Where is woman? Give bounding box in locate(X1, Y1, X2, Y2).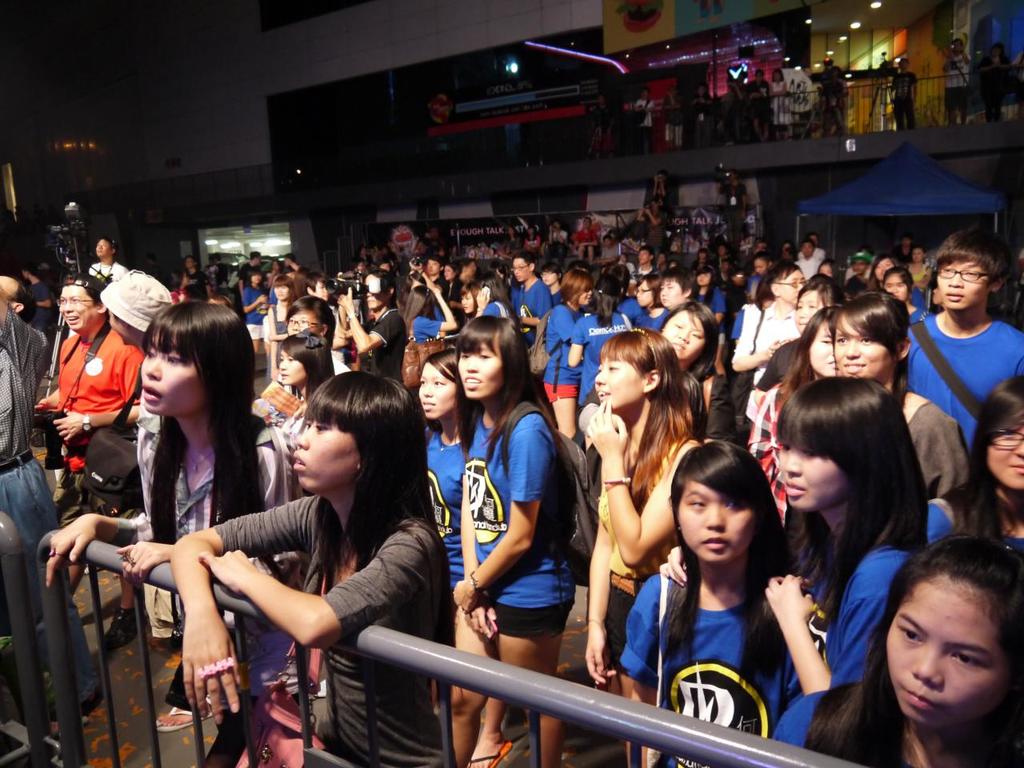
locate(445, 317, 583, 767).
